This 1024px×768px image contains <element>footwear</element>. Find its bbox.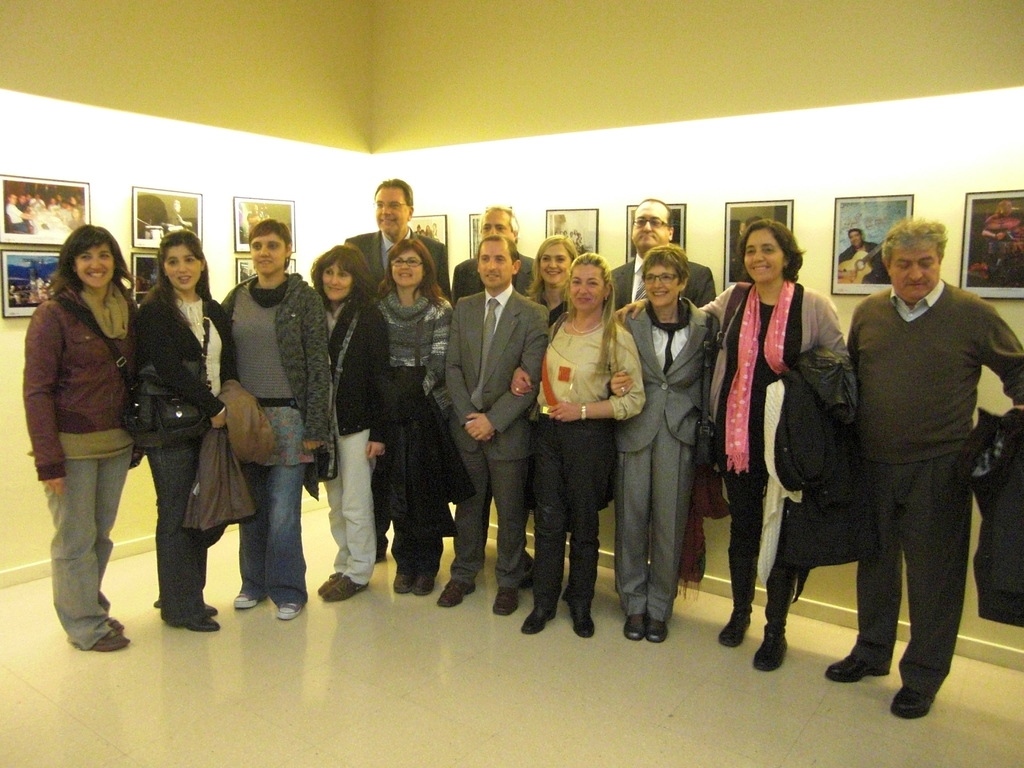
l=716, t=613, r=753, b=648.
